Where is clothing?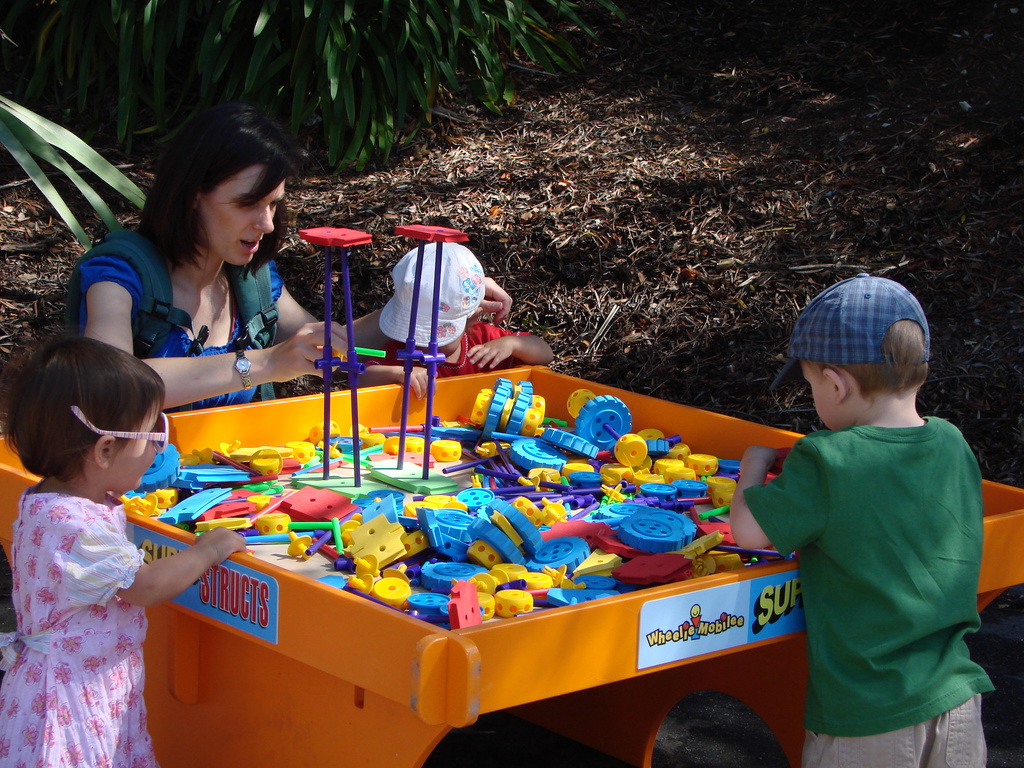
x1=77 y1=228 x2=287 y2=408.
